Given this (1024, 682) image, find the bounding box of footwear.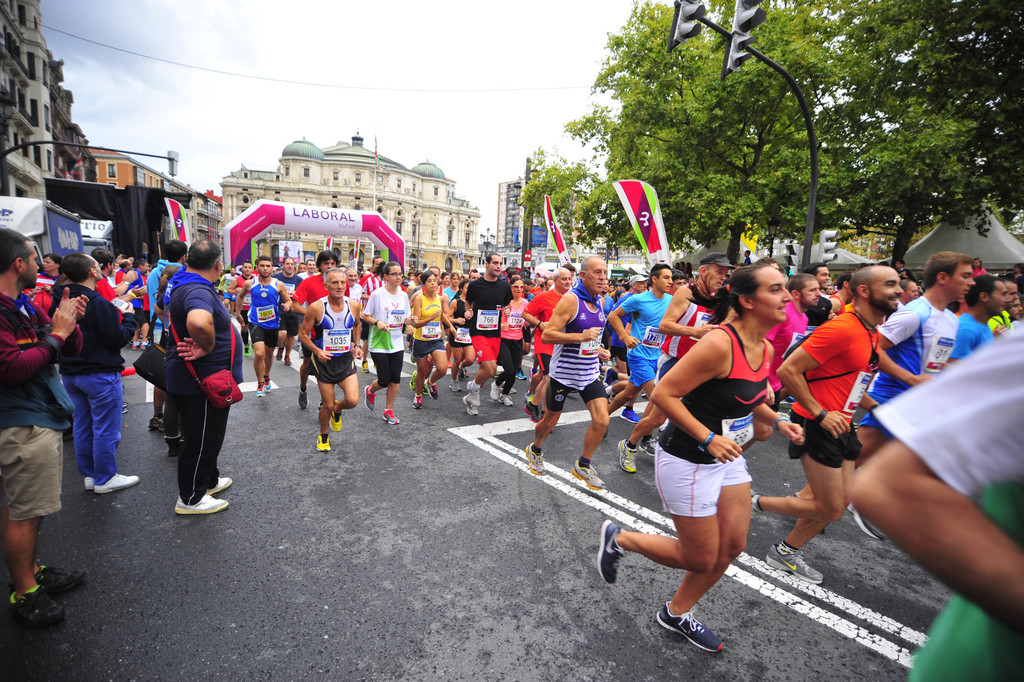
330, 399, 345, 434.
